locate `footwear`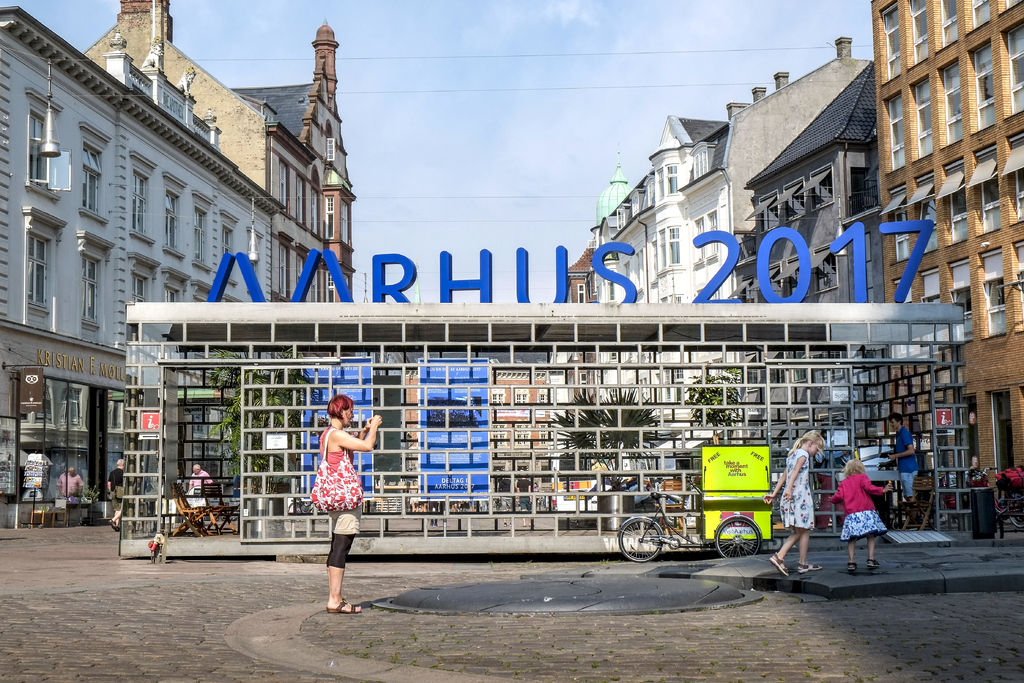
340/598/358/604
